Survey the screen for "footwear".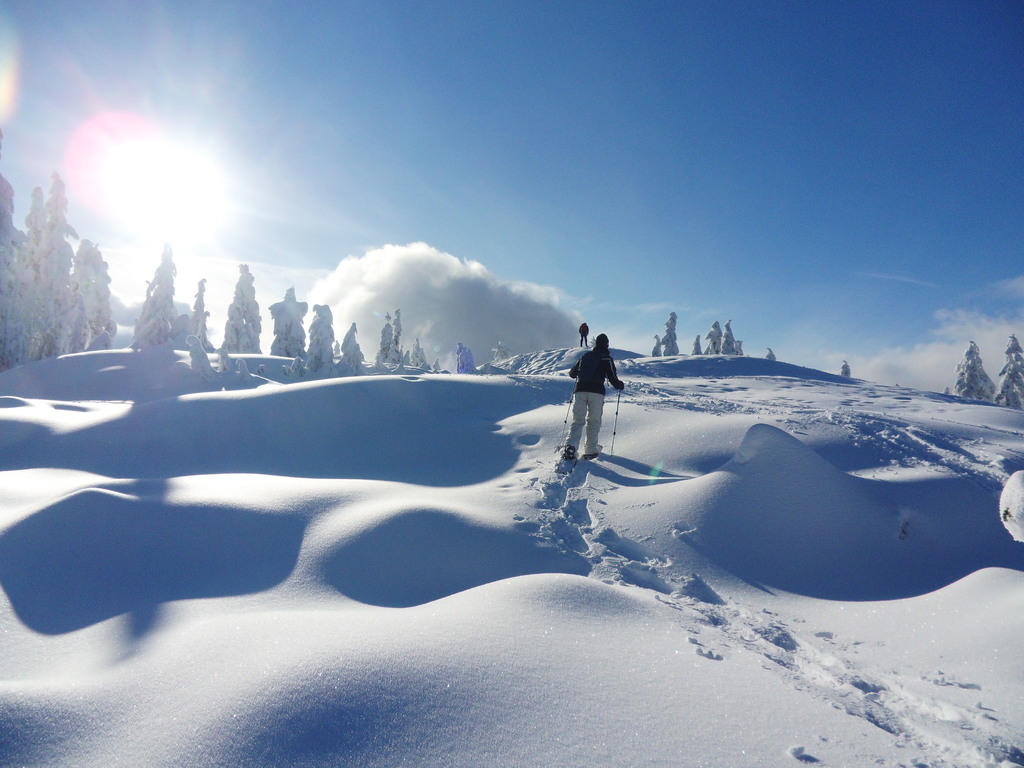
Survey found: pyautogui.locateOnScreen(565, 440, 575, 459).
